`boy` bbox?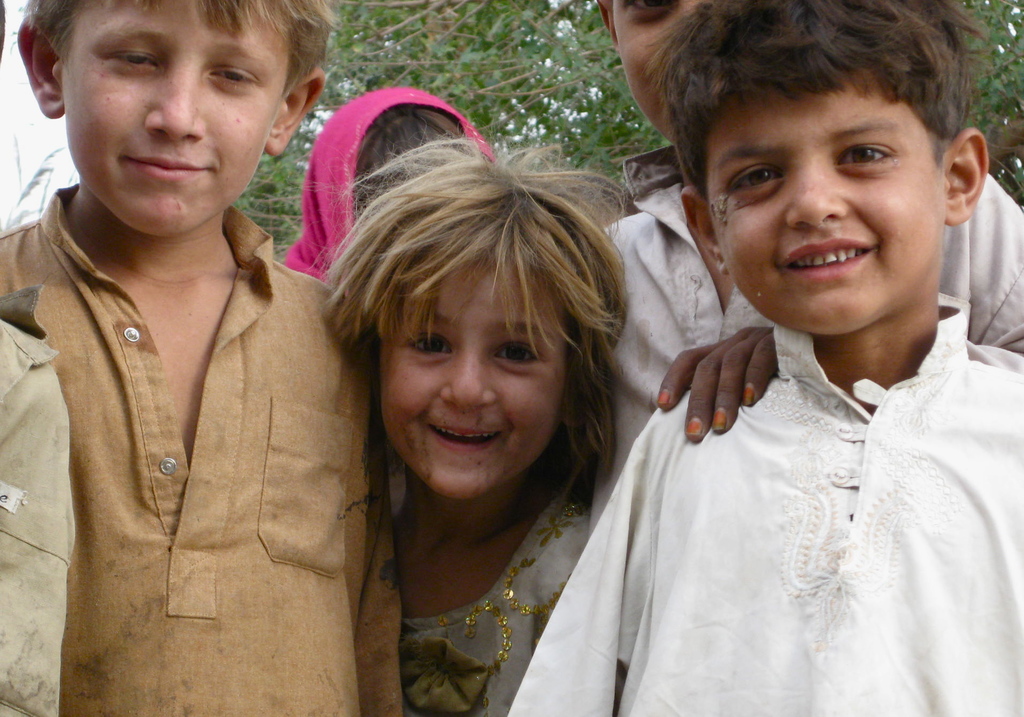
left=496, top=0, right=1023, bottom=716
